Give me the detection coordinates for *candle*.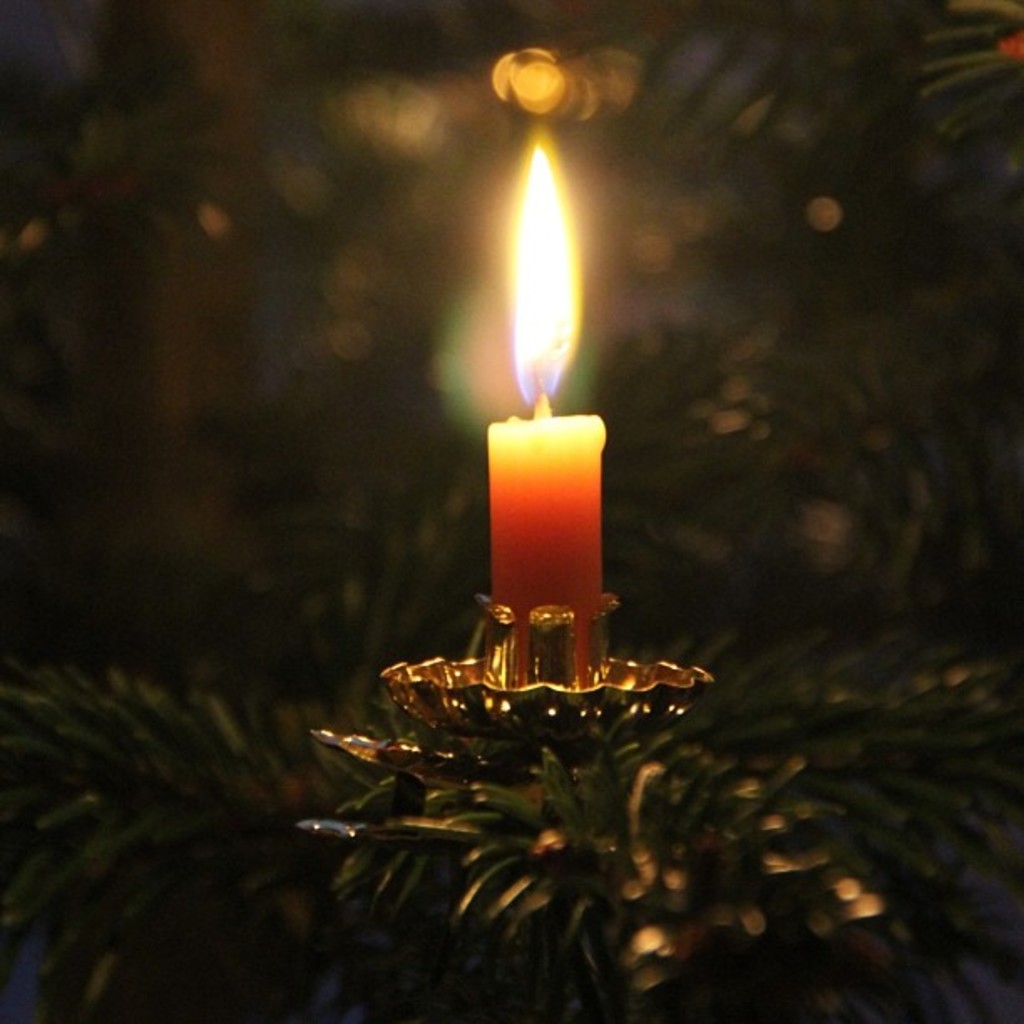
{"x1": 489, "y1": 136, "x2": 602, "y2": 679}.
